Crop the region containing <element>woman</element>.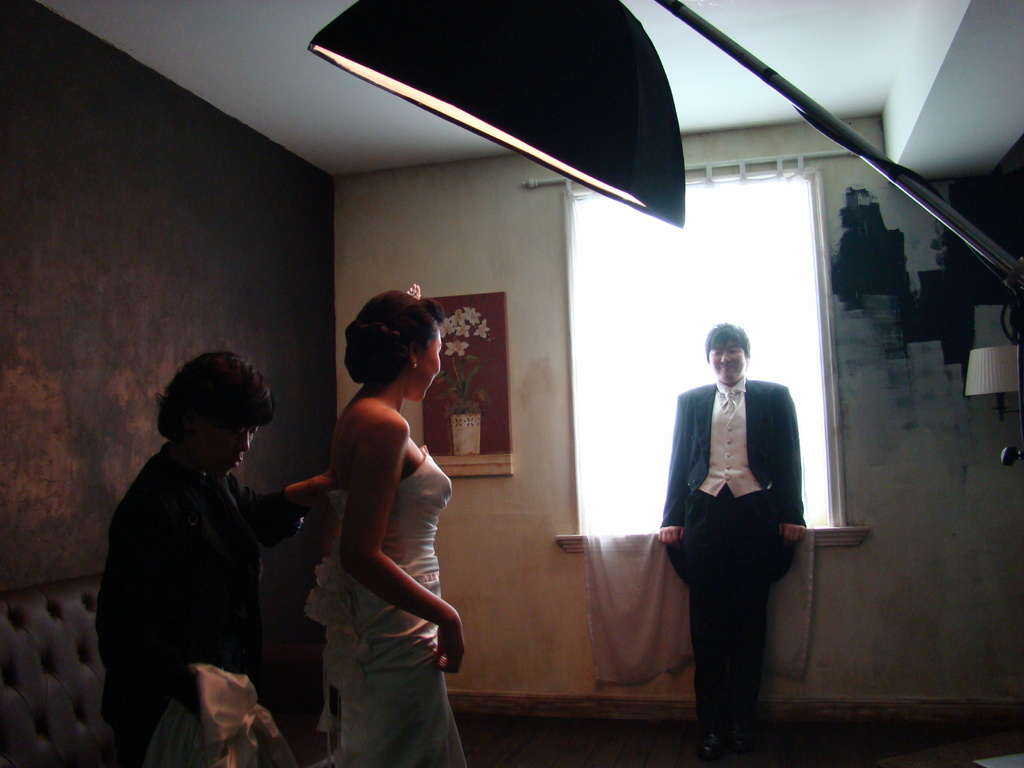
Crop region: Rect(266, 291, 476, 757).
